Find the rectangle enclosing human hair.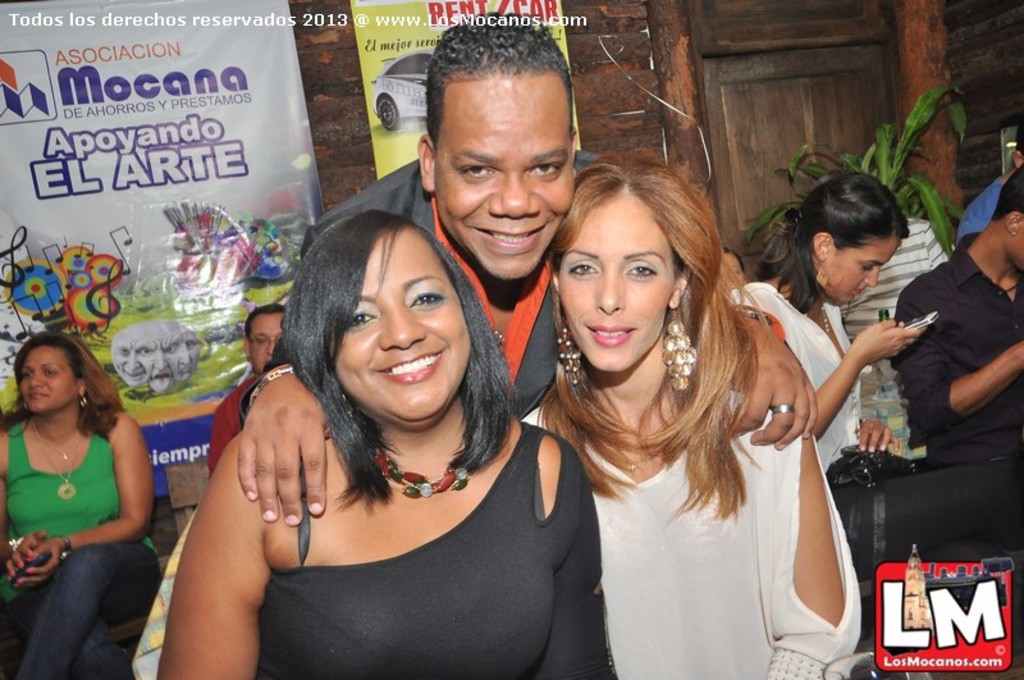
pyautogui.locateOnScreen(726, 245, 746, 271).
